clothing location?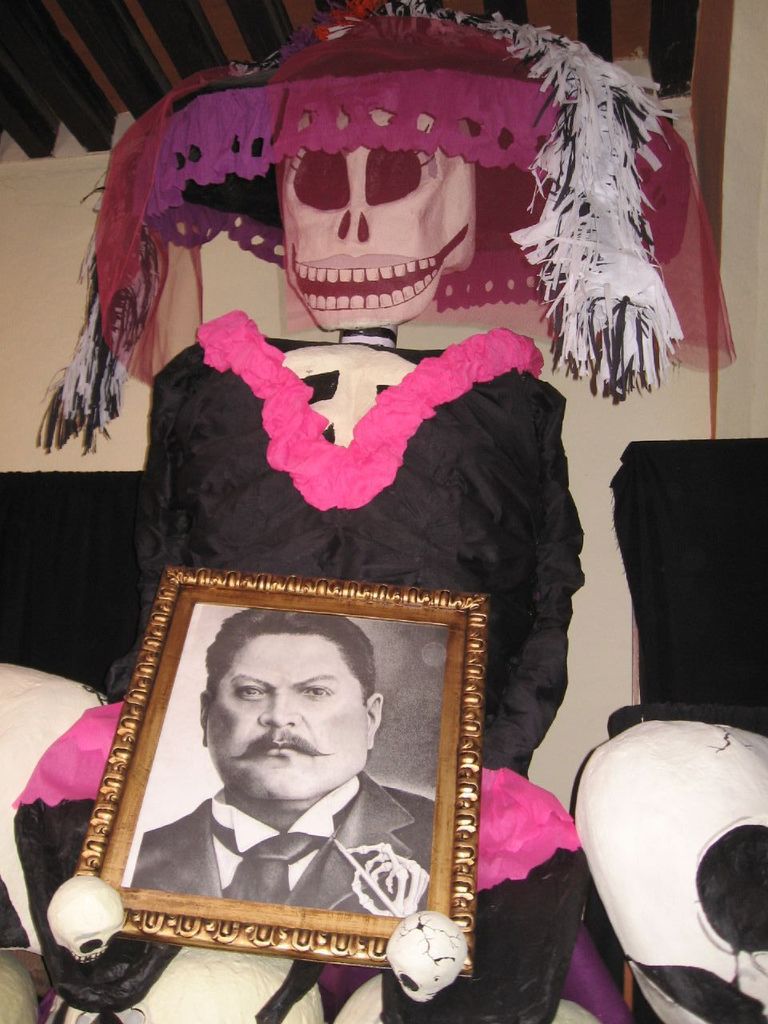
<region>114, 782, 446, 934</region>
